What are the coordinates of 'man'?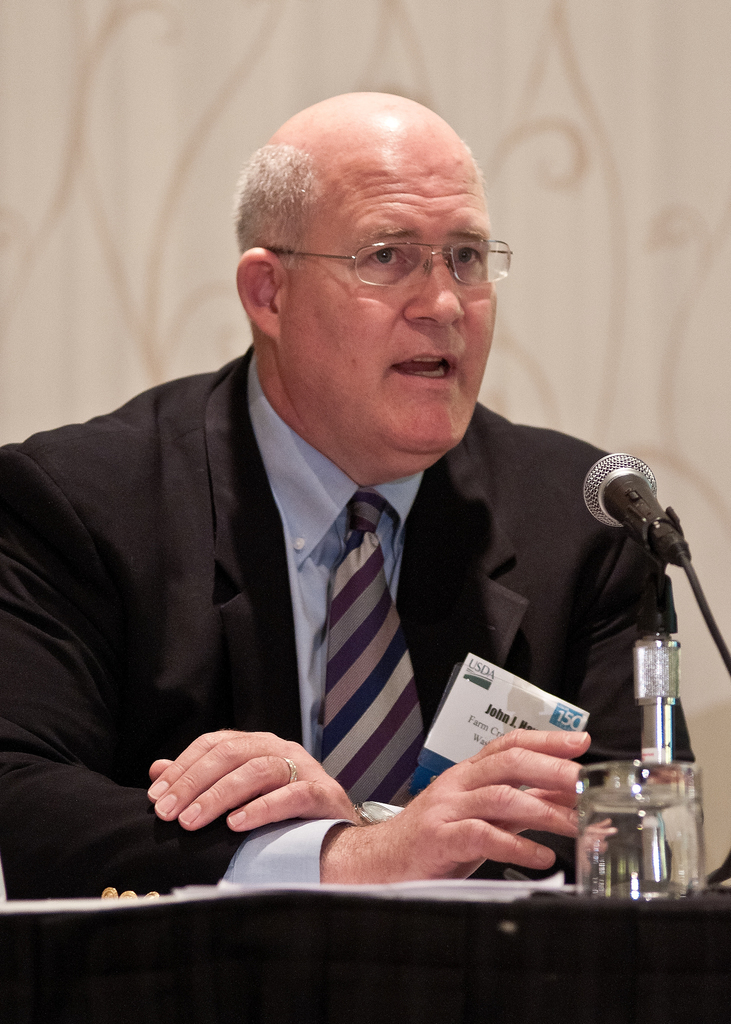
(left=7, top=105, right=689, bottom=922).
